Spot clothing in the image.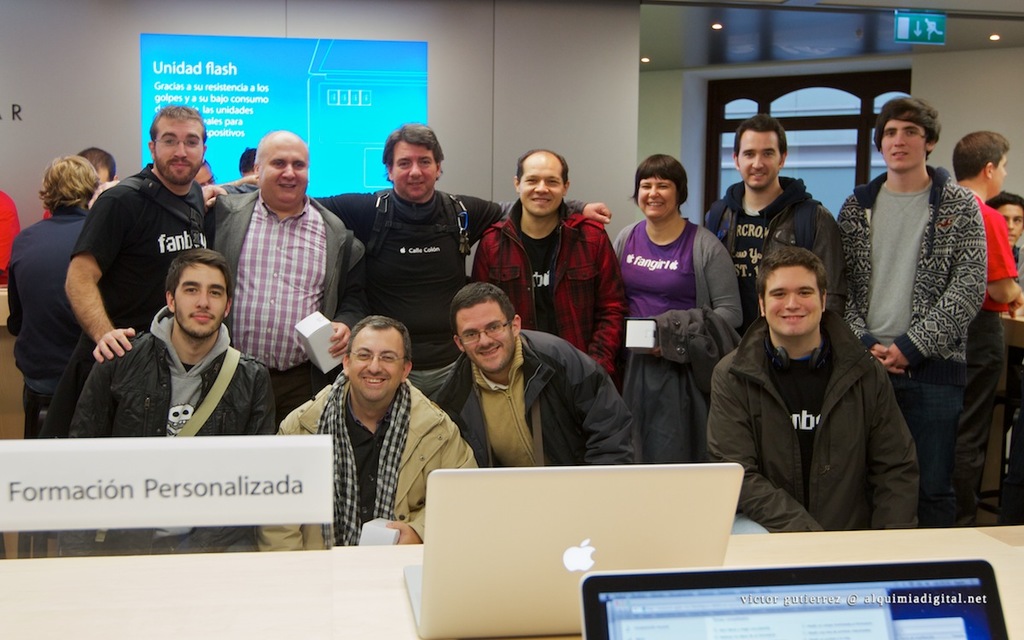
clothing found at box(435, 330, 635, 467).
